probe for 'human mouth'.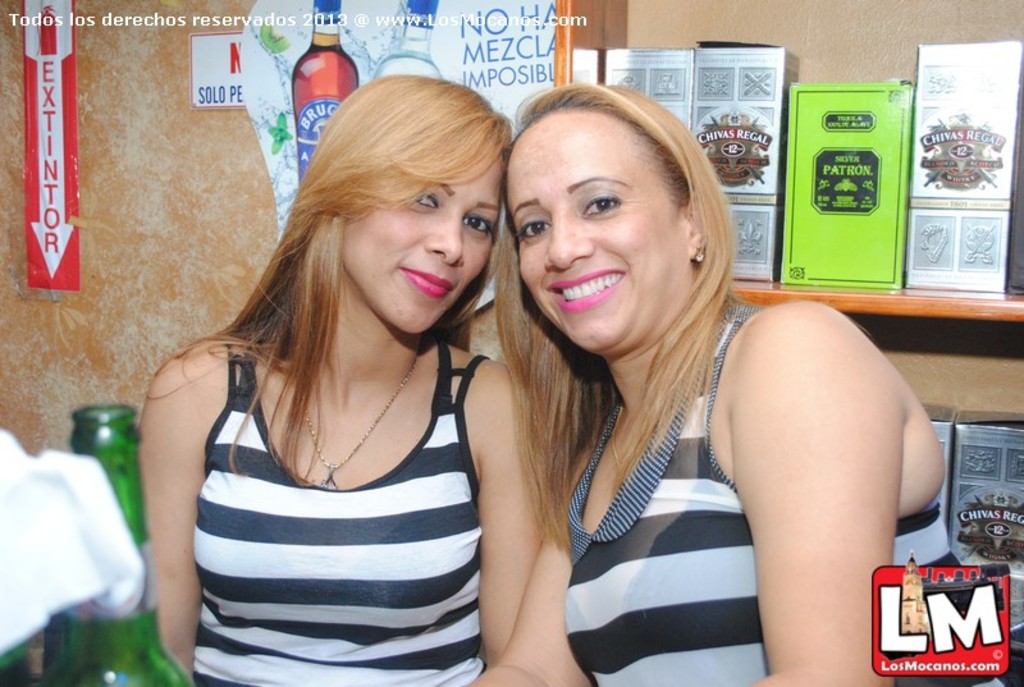
Probe result: <box>396,260,460,302</box>.
